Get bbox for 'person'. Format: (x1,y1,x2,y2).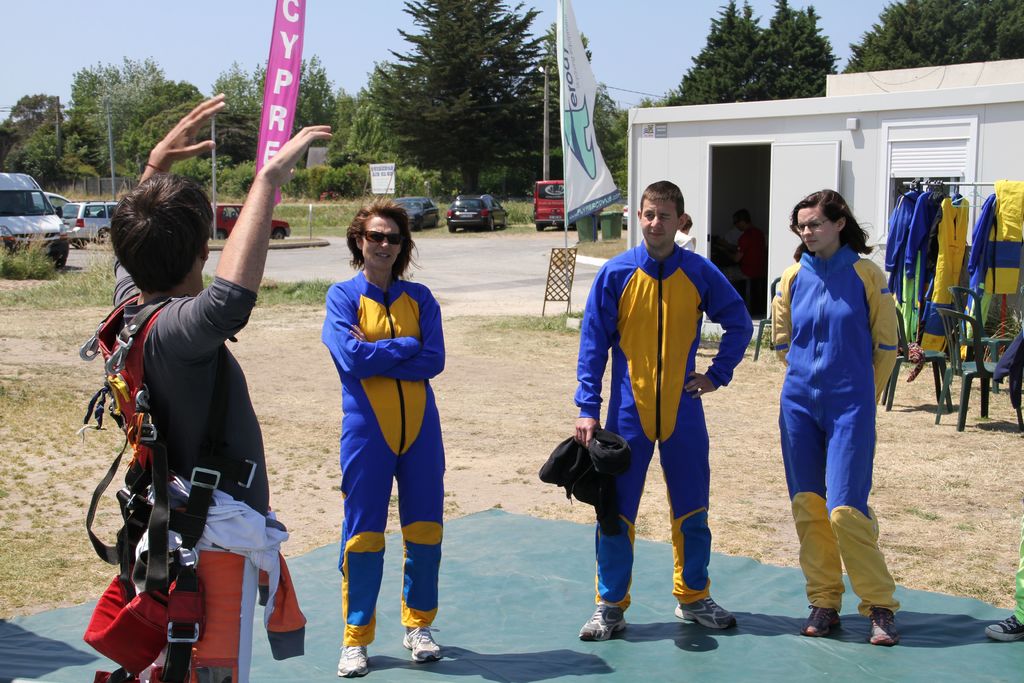
(570,177,755,643).
